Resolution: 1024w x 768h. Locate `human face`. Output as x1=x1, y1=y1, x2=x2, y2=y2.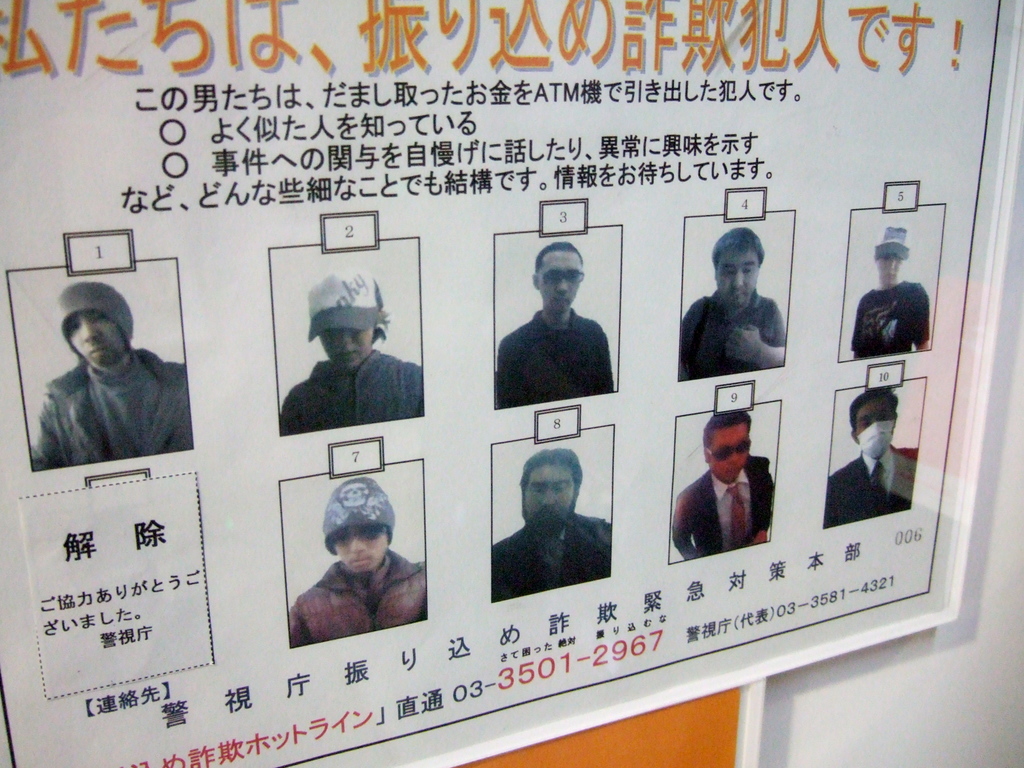
x1=330, y1=527, x2=389, y2=577.
